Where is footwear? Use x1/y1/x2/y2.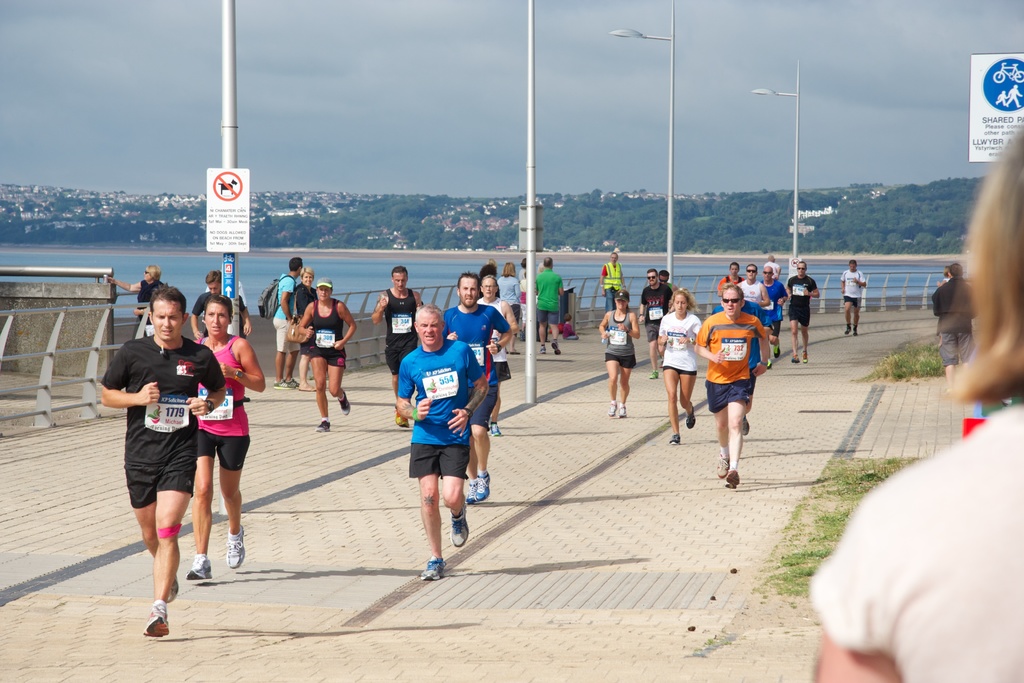
467/475/493/503.
